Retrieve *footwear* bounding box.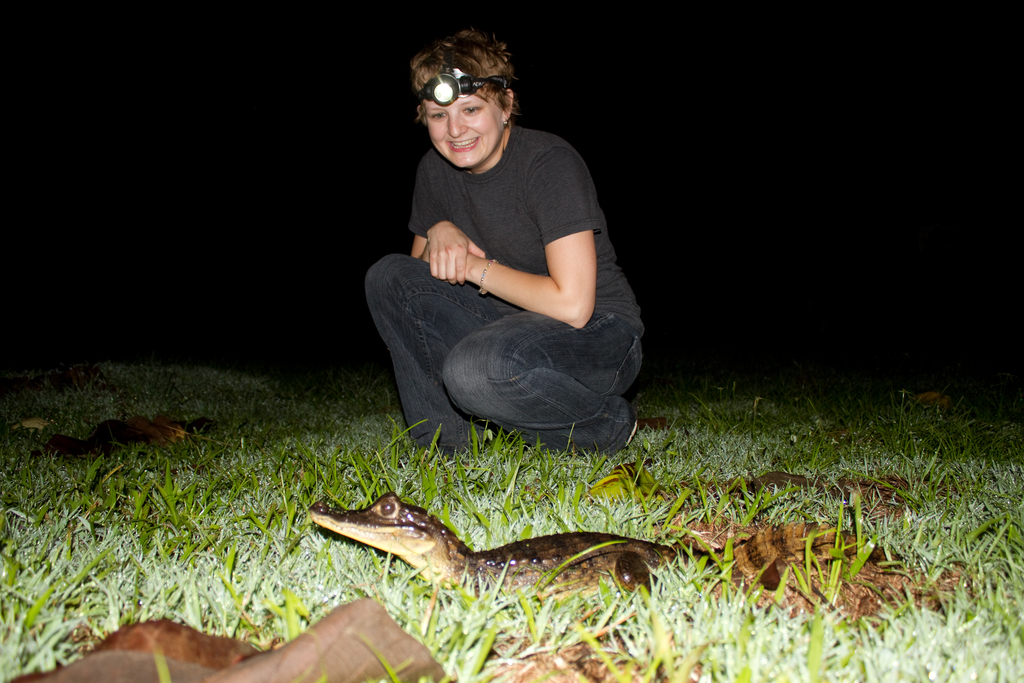
Bounding box: 623 410 634 448.
